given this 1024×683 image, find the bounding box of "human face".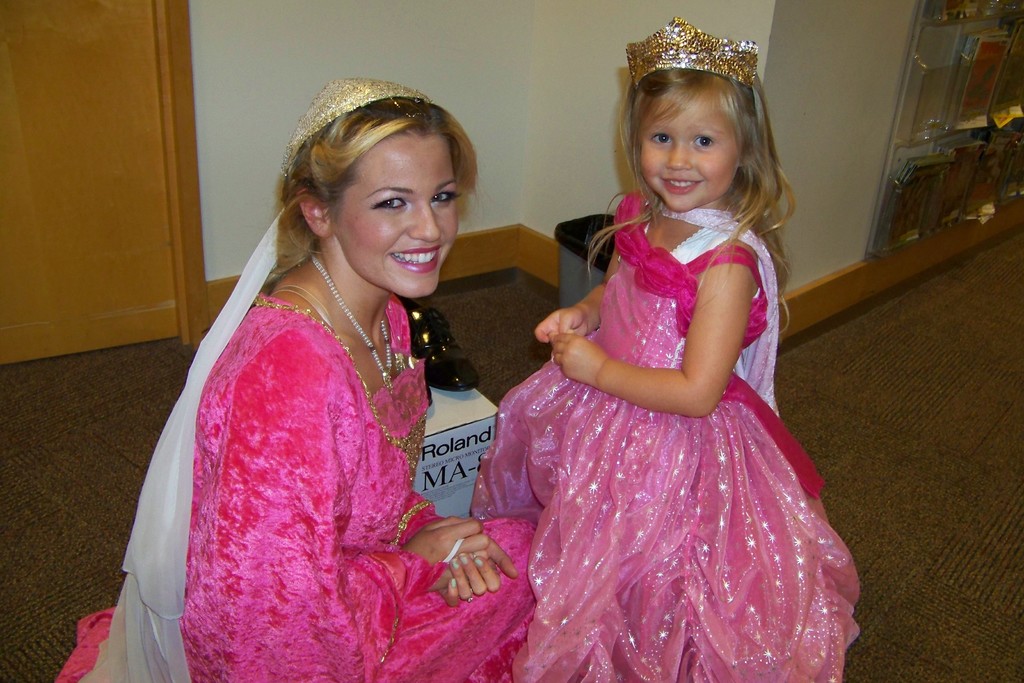
[left=323, top=131, right=459, bottom=302].
